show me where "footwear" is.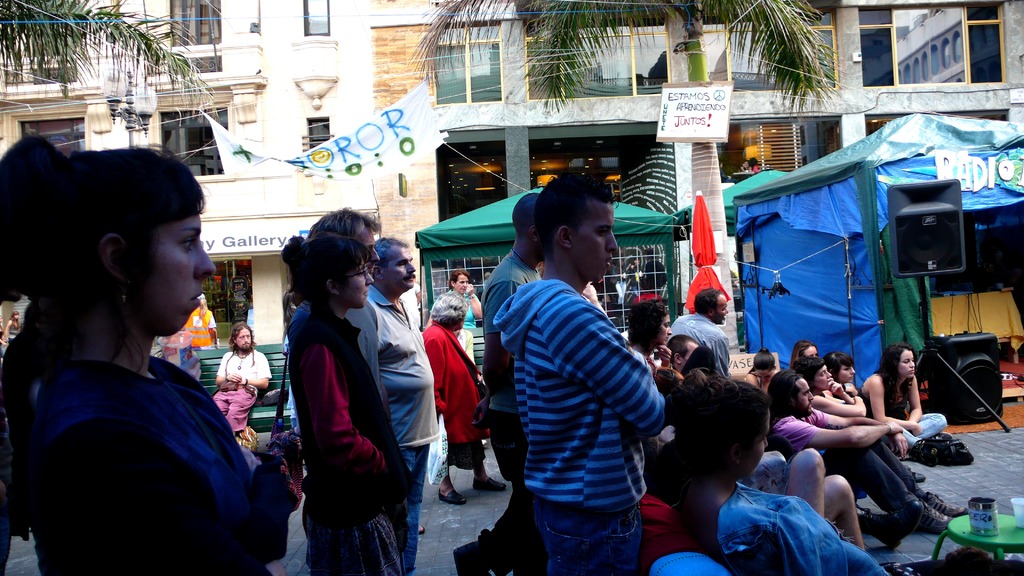
"footwear" is at [x1=910, y1=468, x2=925, y2=483].
